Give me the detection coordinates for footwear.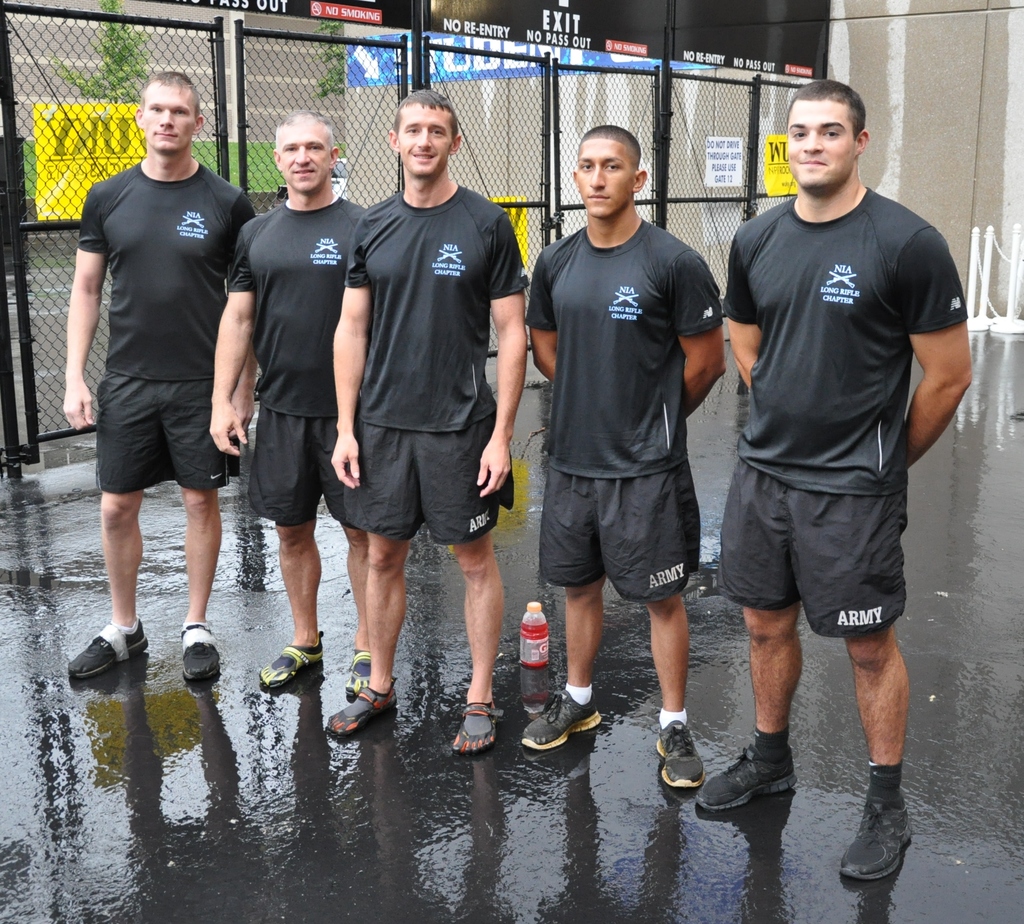
bbox=(259, 628, 324, 690).
